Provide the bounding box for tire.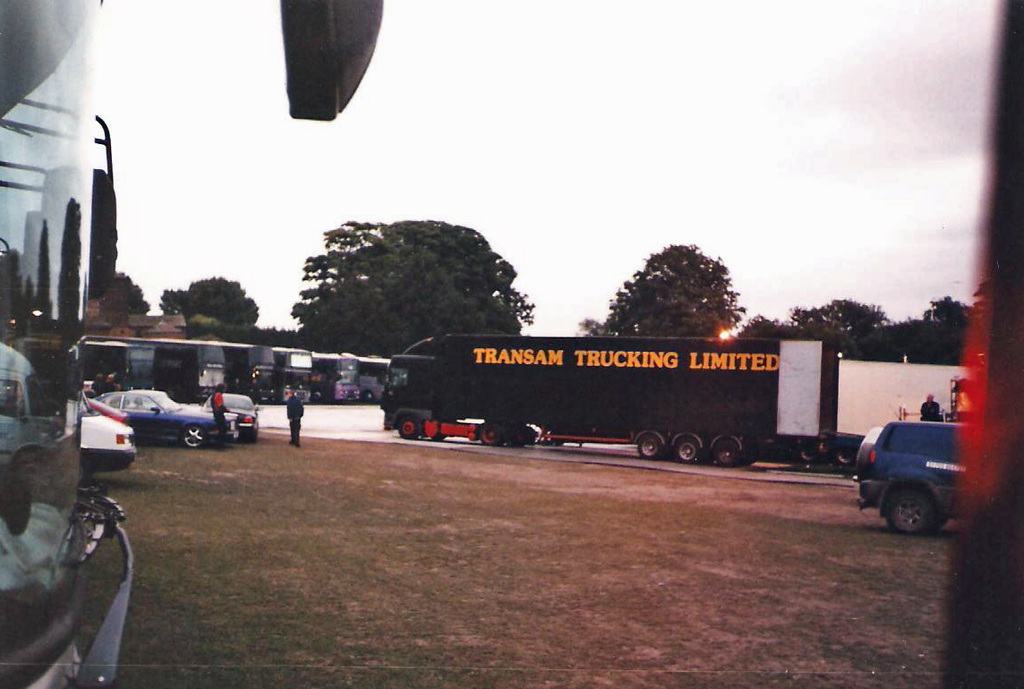
{"left": 879, "top": 481, "right": 939, "bottom": 532}.
